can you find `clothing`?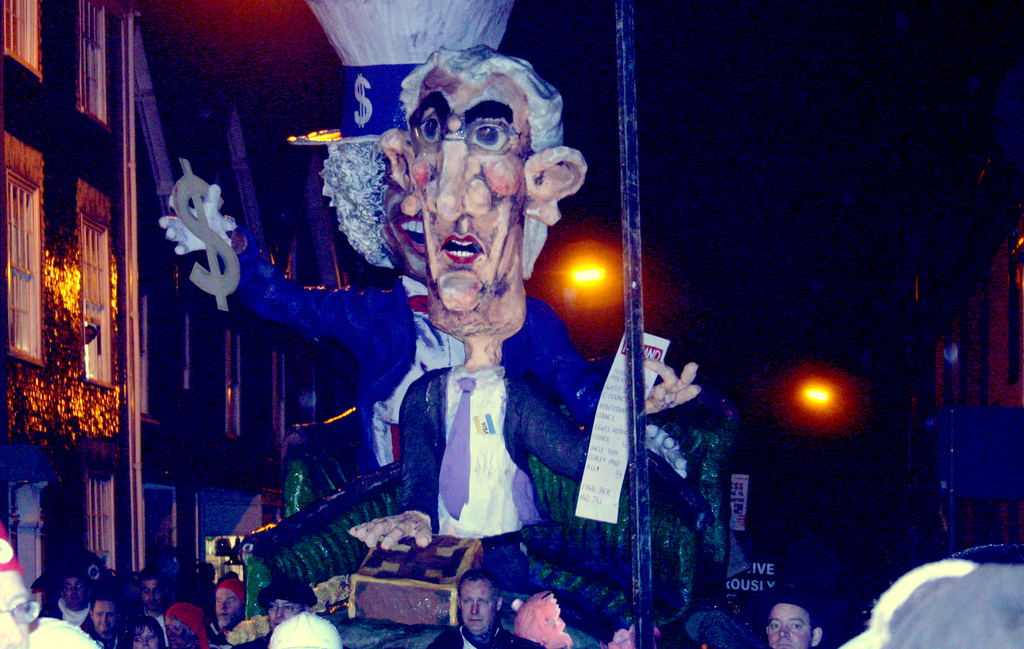
Yes, bounding box: (246, 368, 666, 613).
